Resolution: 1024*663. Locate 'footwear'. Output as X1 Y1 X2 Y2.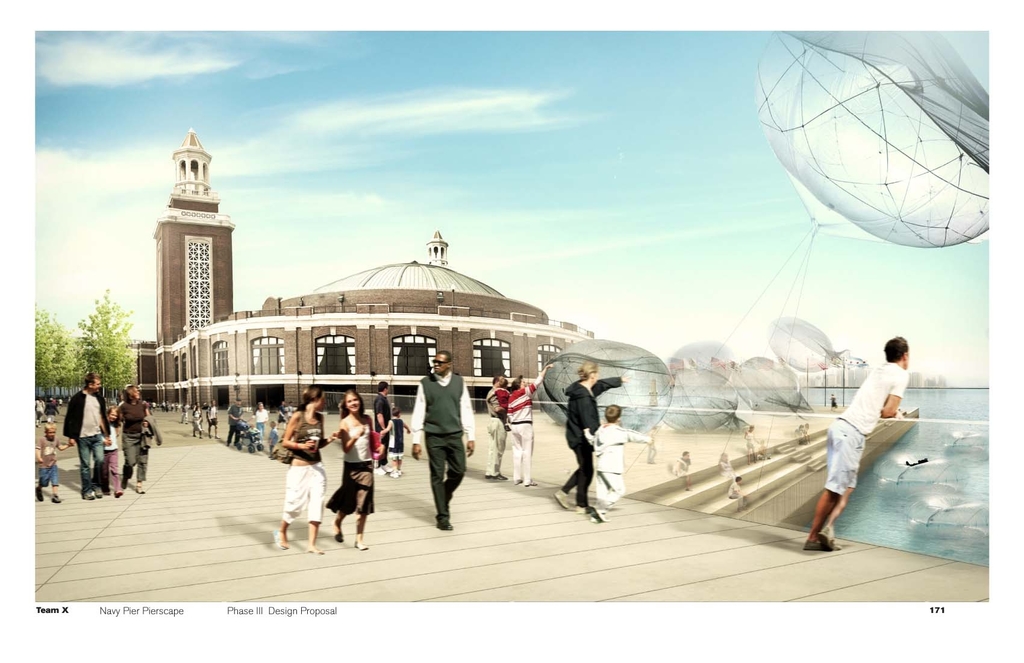
50 495 63 507.
